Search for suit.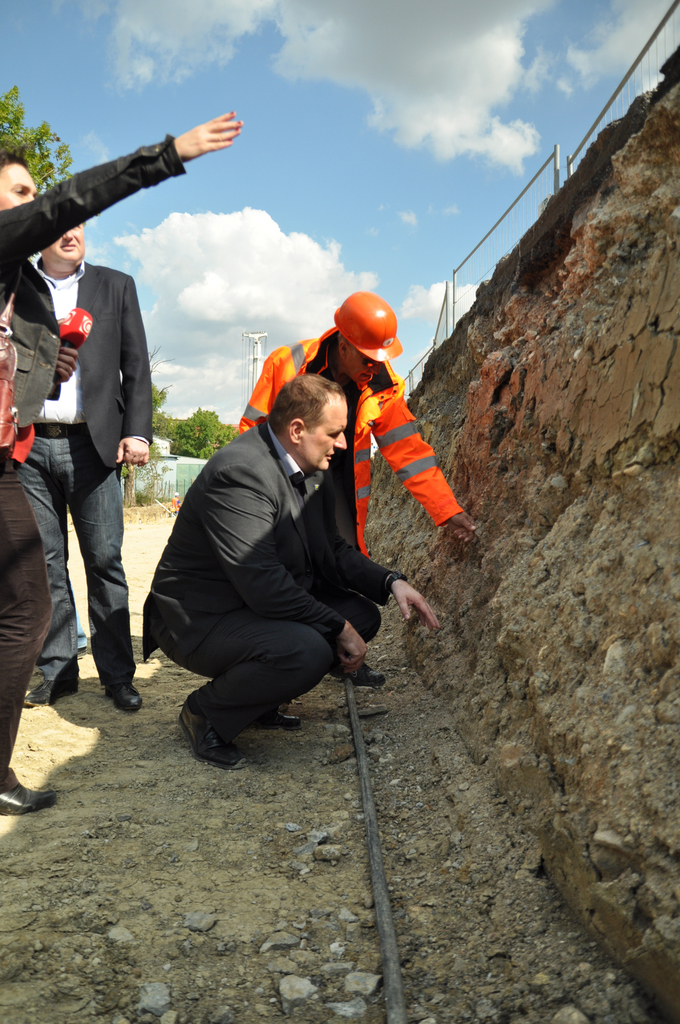
Found at locate(143, 426, 403, 735).
